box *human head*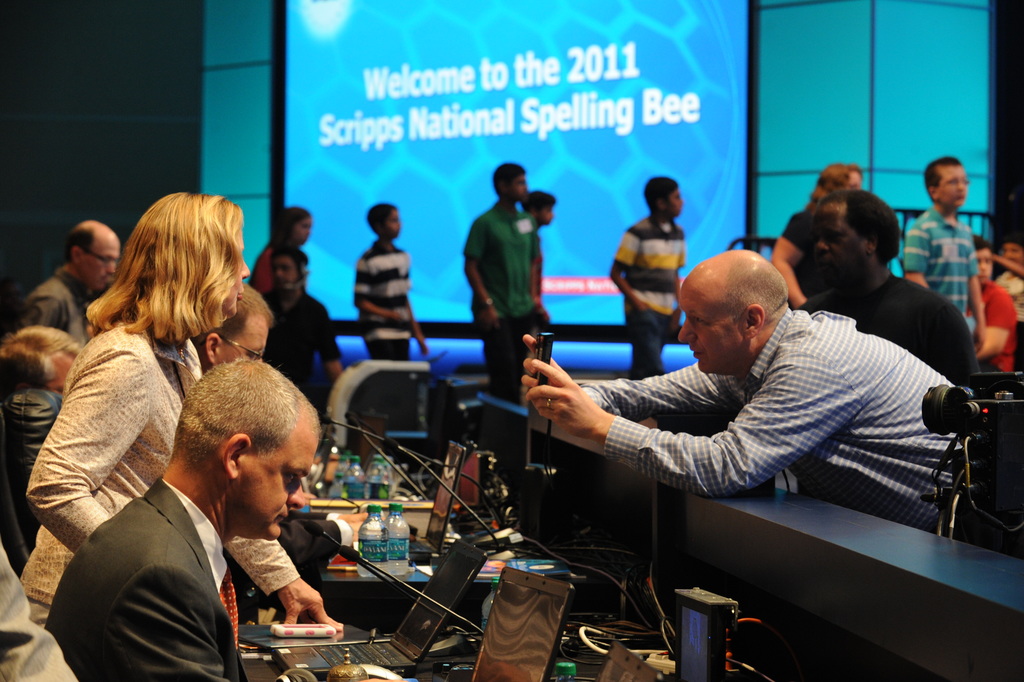
<box>812,161,863,188</box>
